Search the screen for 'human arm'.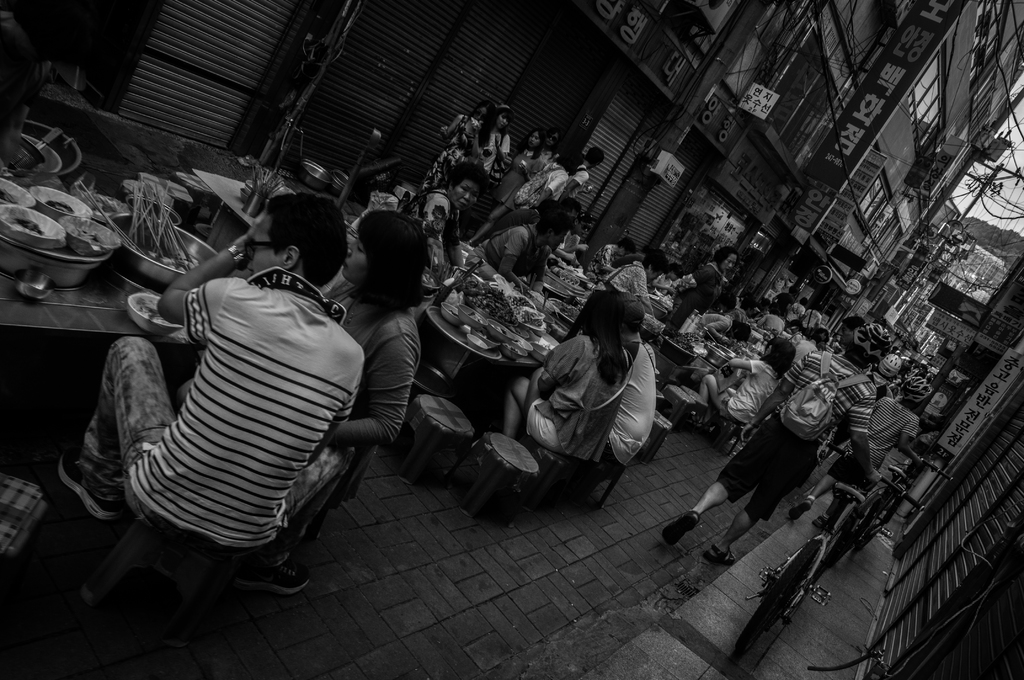
Found at [450, 222, 462, 273].
